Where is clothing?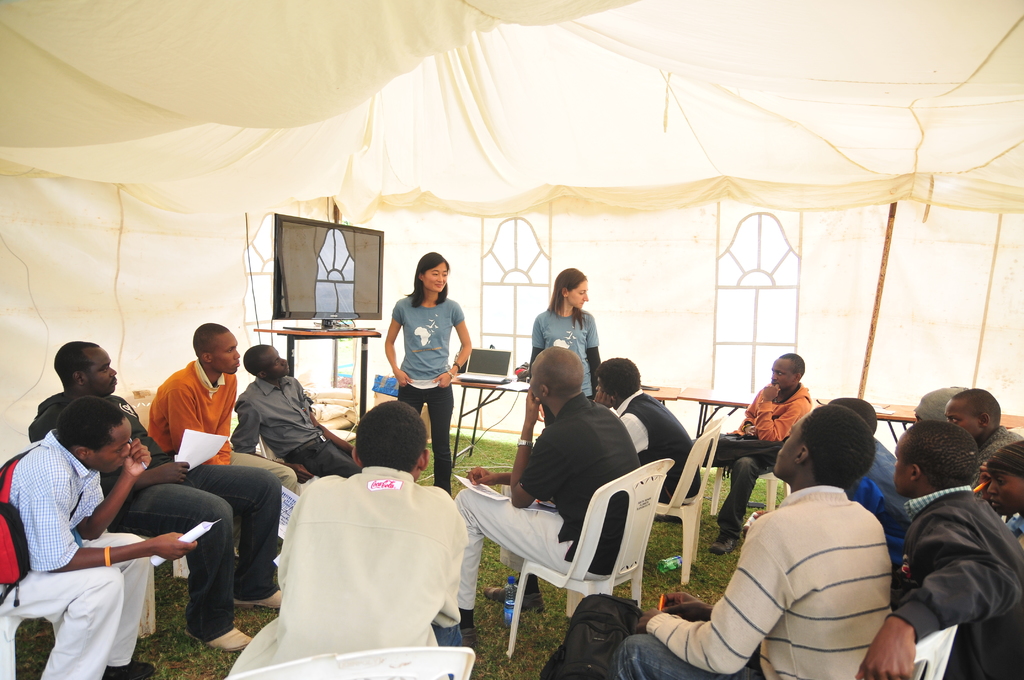
(228, 370, 360, 485).
